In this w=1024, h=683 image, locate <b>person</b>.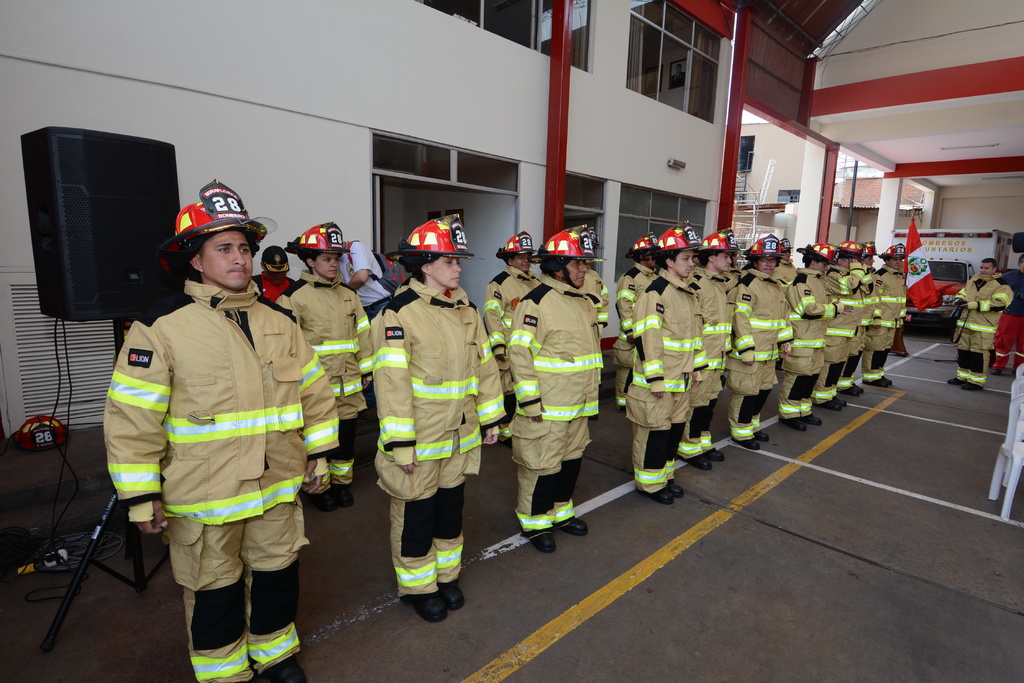
Bounding box: x1=278 y1=223 x2=370 y2=510.
